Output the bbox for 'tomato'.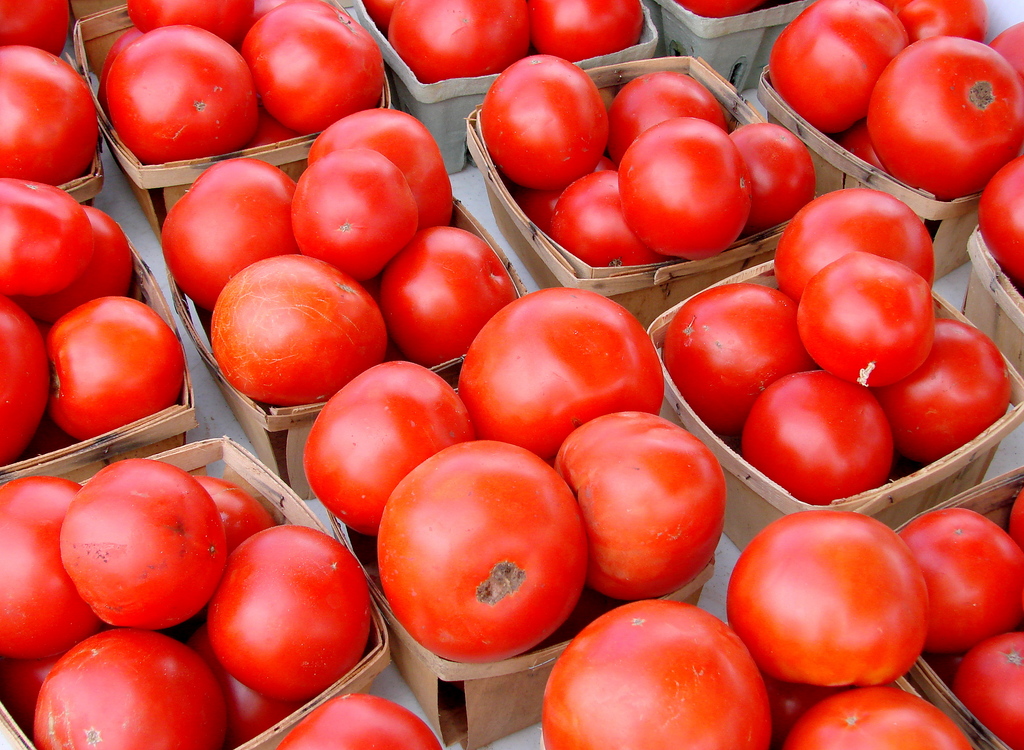
select_region(731, 515, 929, 683).
